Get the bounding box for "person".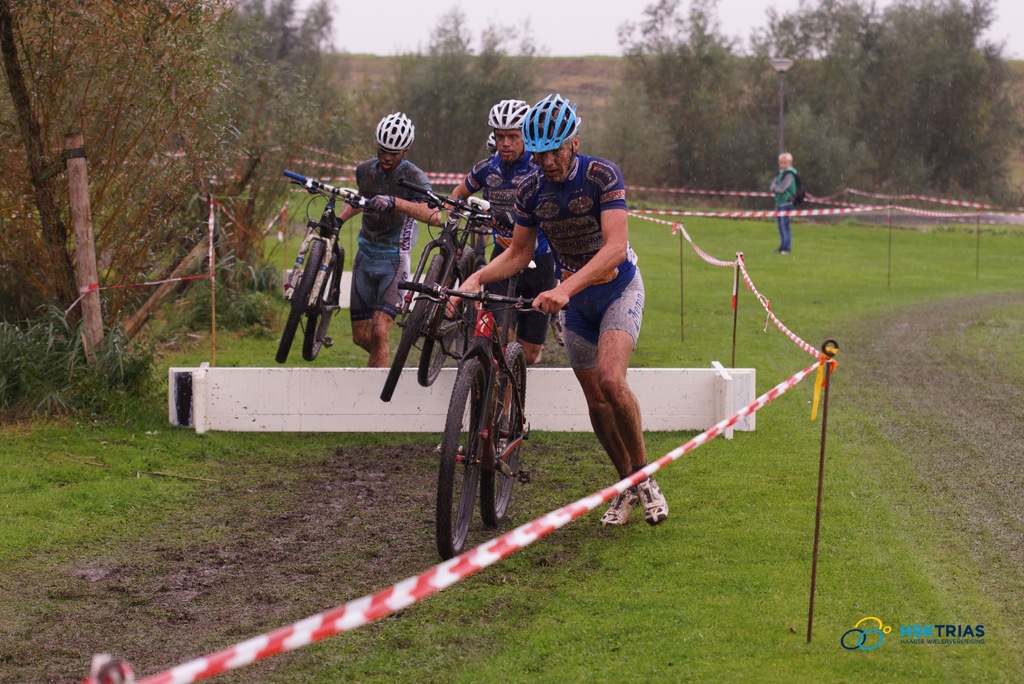
crop(325, 111, 439, 367).
